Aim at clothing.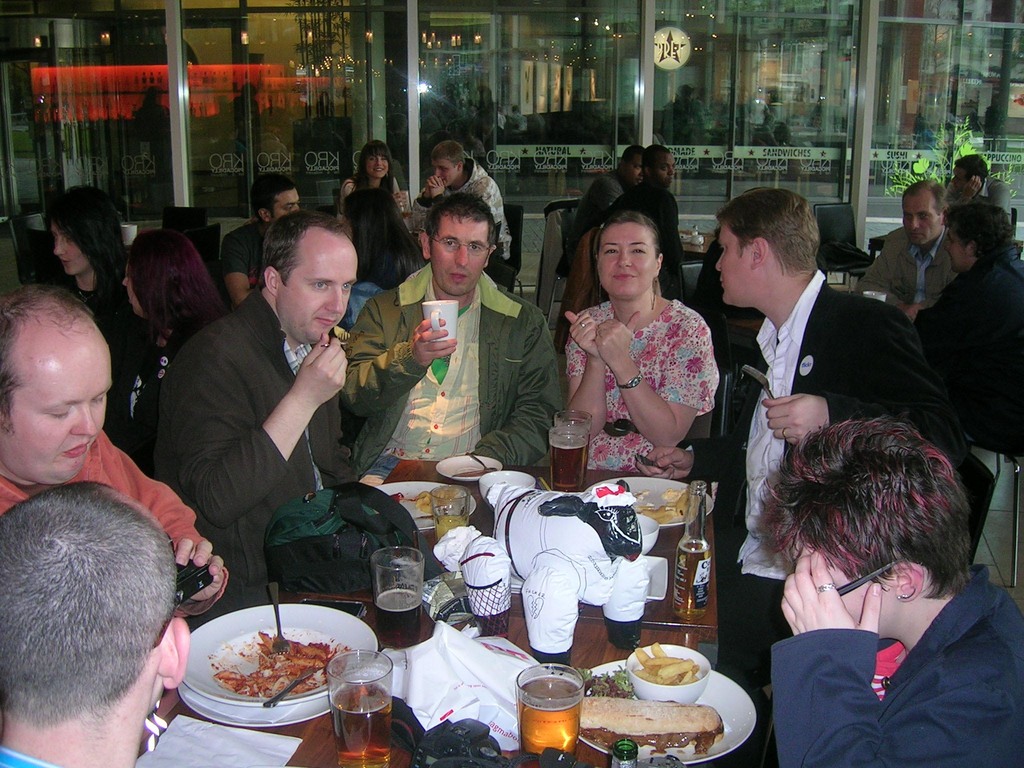
Aimed at select_region(604, 181, 684, 299).
